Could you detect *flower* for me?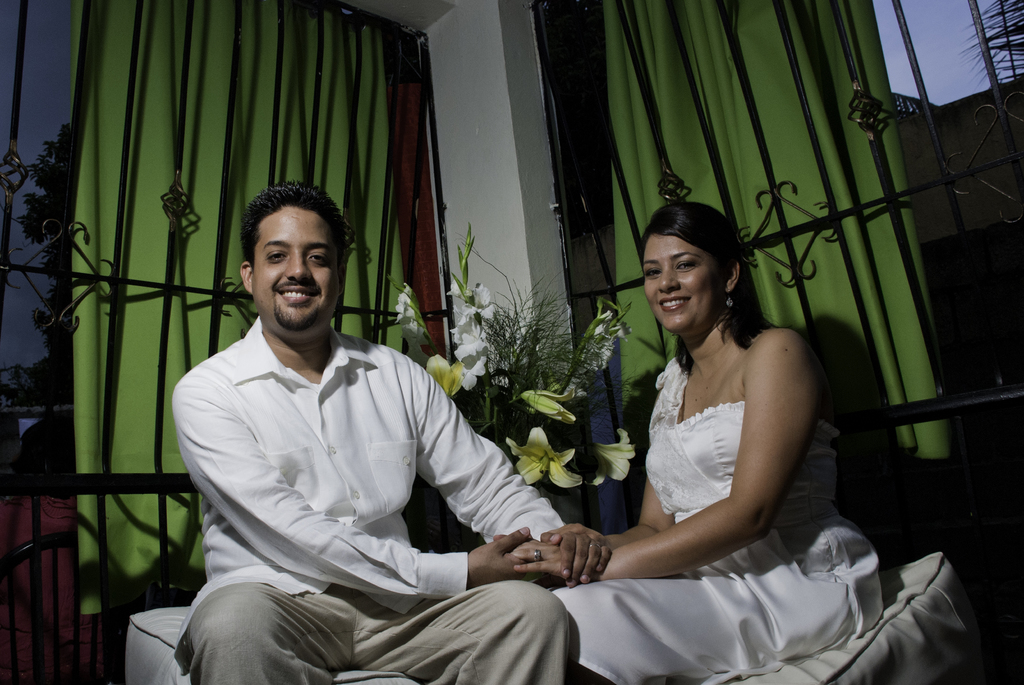
Detection result: (446,303,496,350).
